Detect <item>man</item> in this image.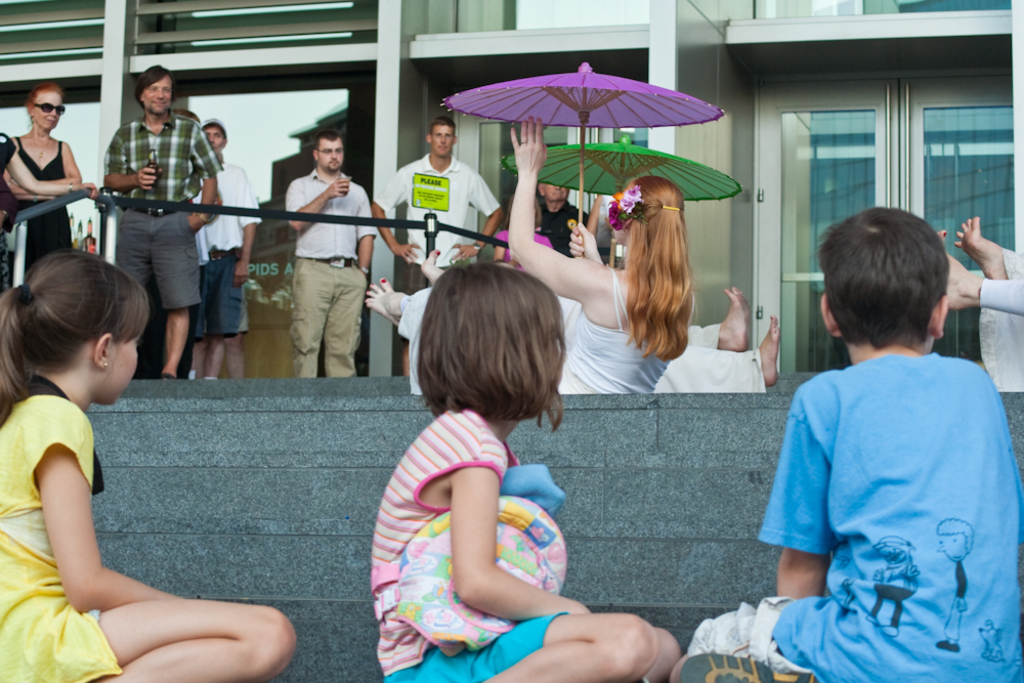
Detection: locate(88, 83, 217, 359).
